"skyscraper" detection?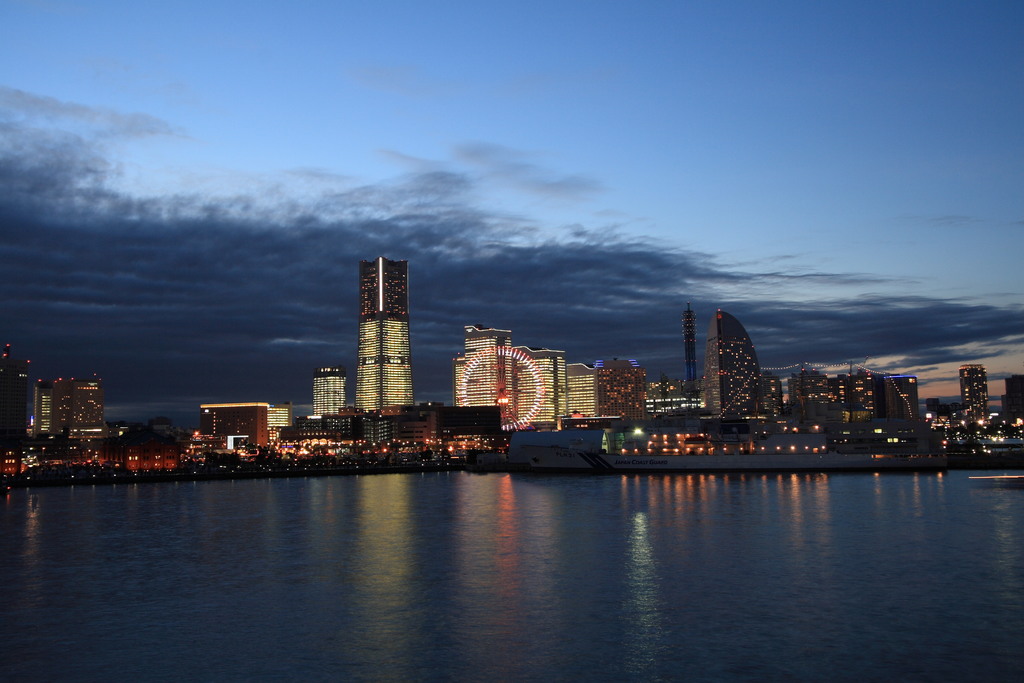
603 353 643 420
